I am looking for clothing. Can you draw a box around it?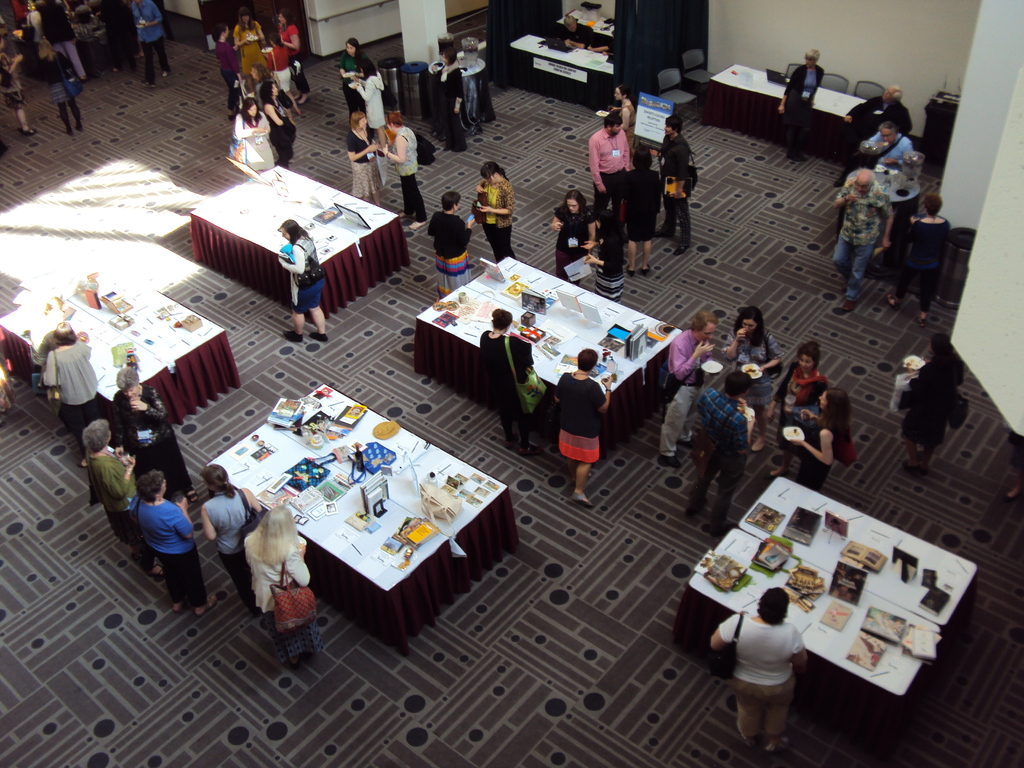
Sure, the bounding box is bbox=[234, 19, 271, 84].
